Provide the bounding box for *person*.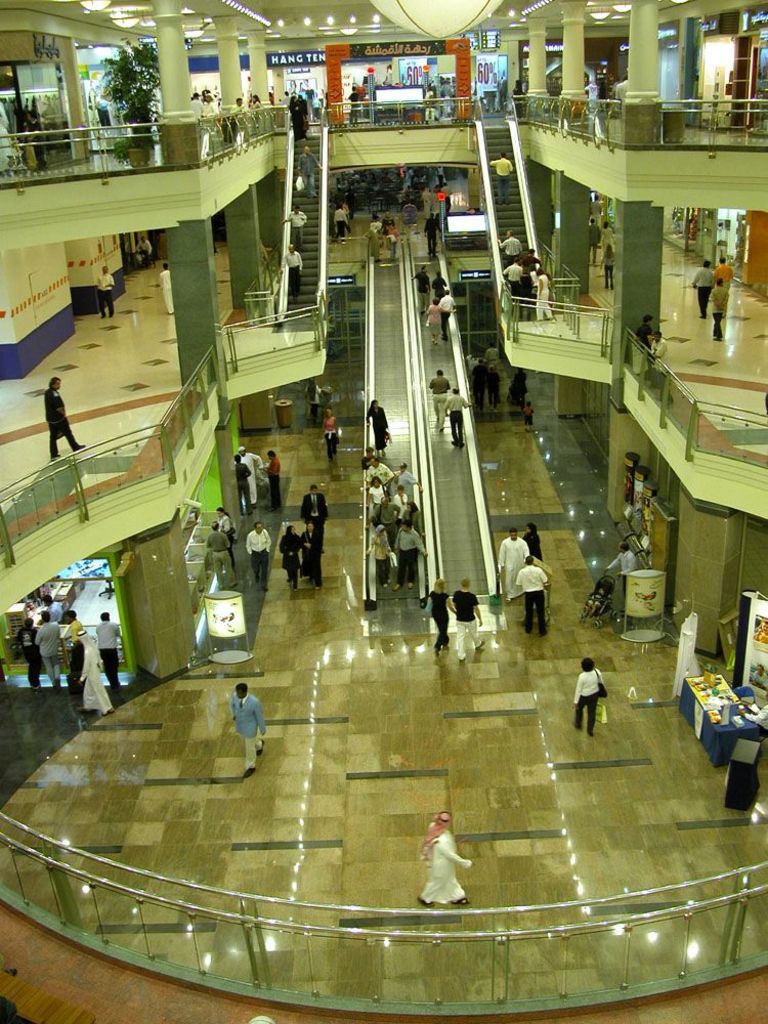
589 539 646 597.
